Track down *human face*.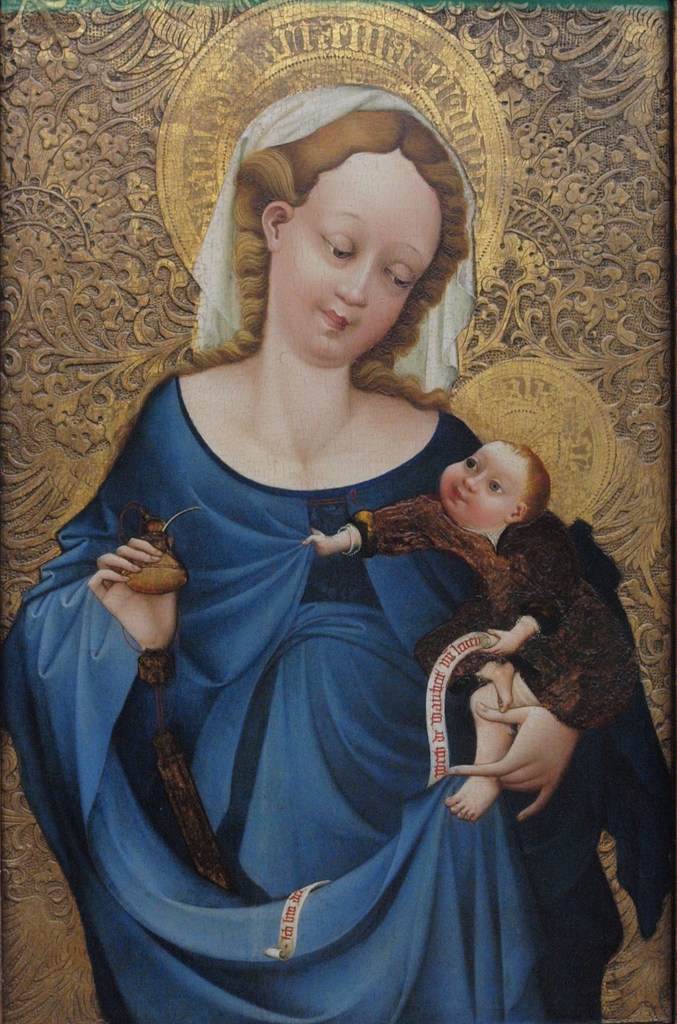
Tracked to region(282, 159, 444, 360).
